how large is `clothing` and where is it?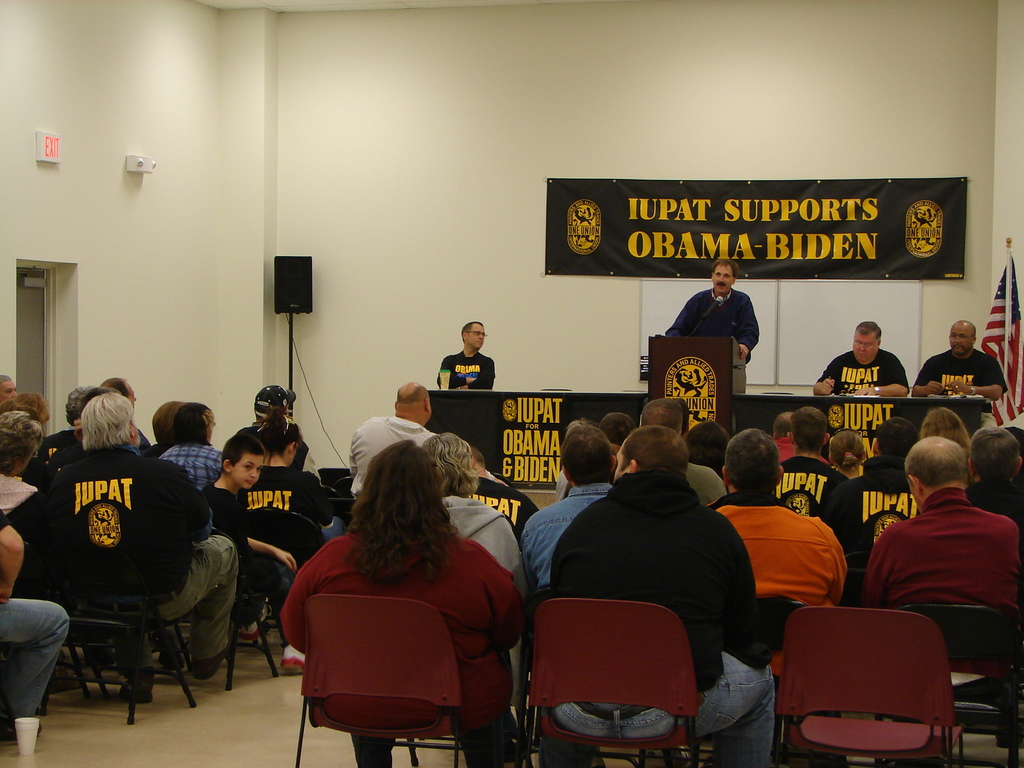
Bounding box: (x1=357, y1=400, x2=483, y2=507).
